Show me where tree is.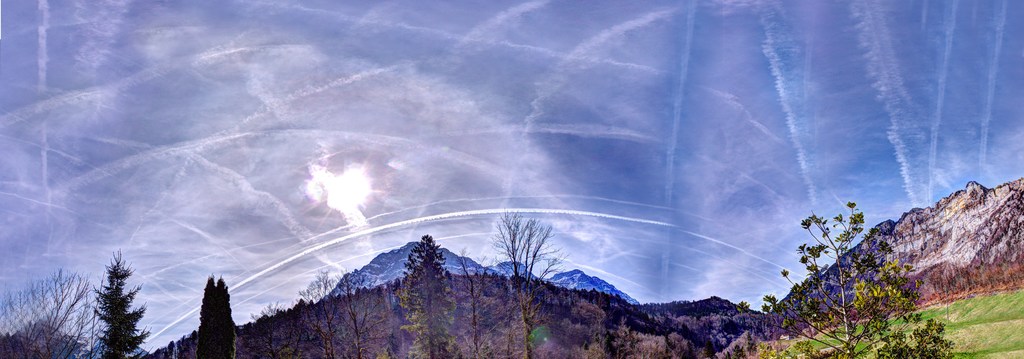
tree is at 185 269 234 358.
